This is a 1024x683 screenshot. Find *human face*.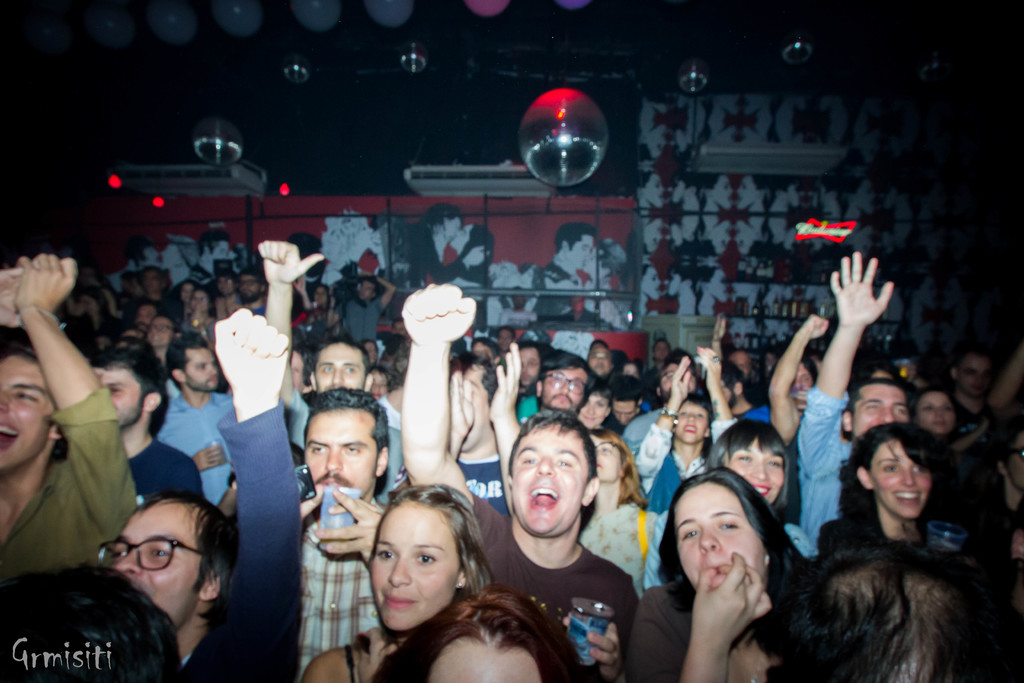
Bounding box: <region>960, 350, 993, 397</region>.
